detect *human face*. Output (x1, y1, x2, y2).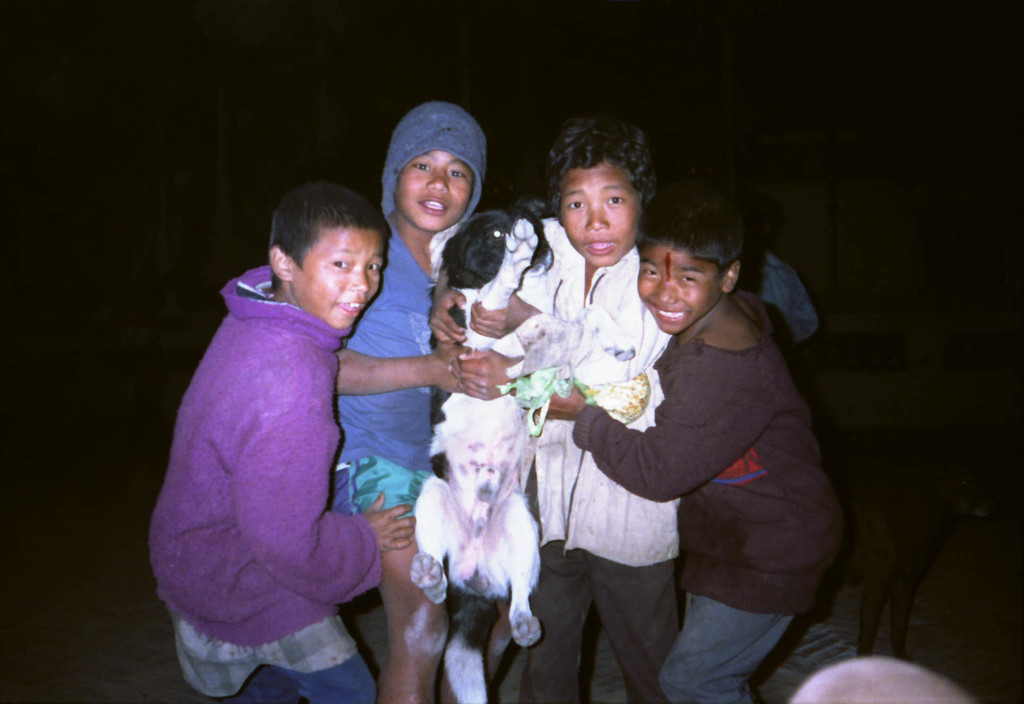
(635, 250, 731, 329).
